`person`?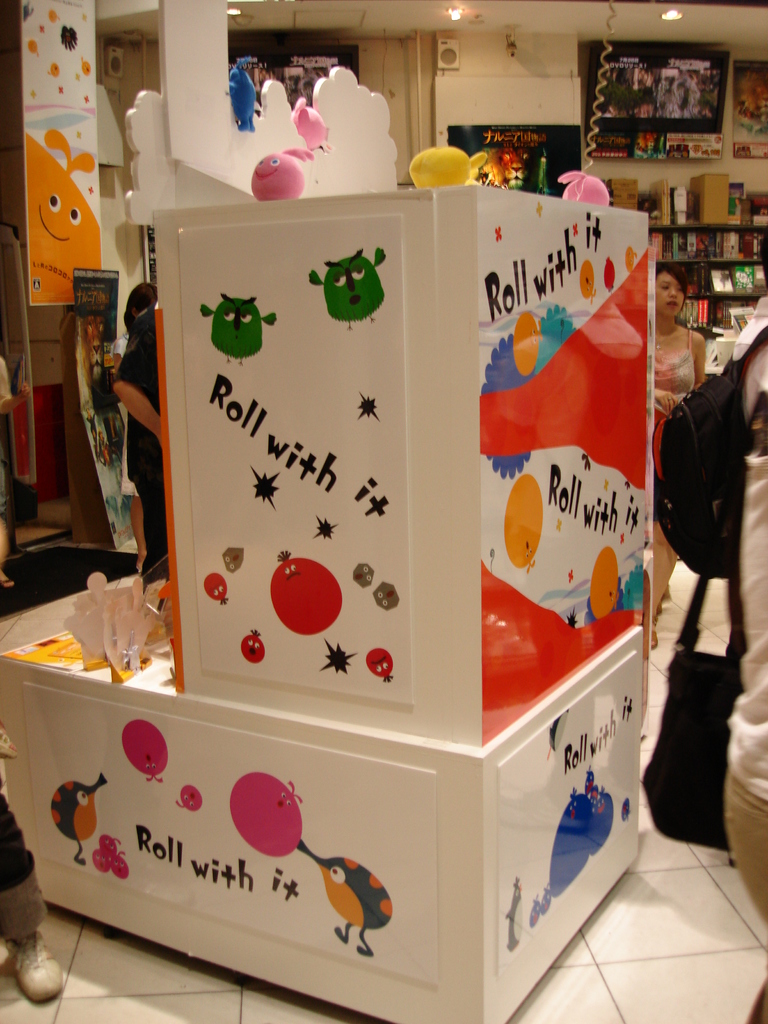
l=650, t=263, r=704, b=650
